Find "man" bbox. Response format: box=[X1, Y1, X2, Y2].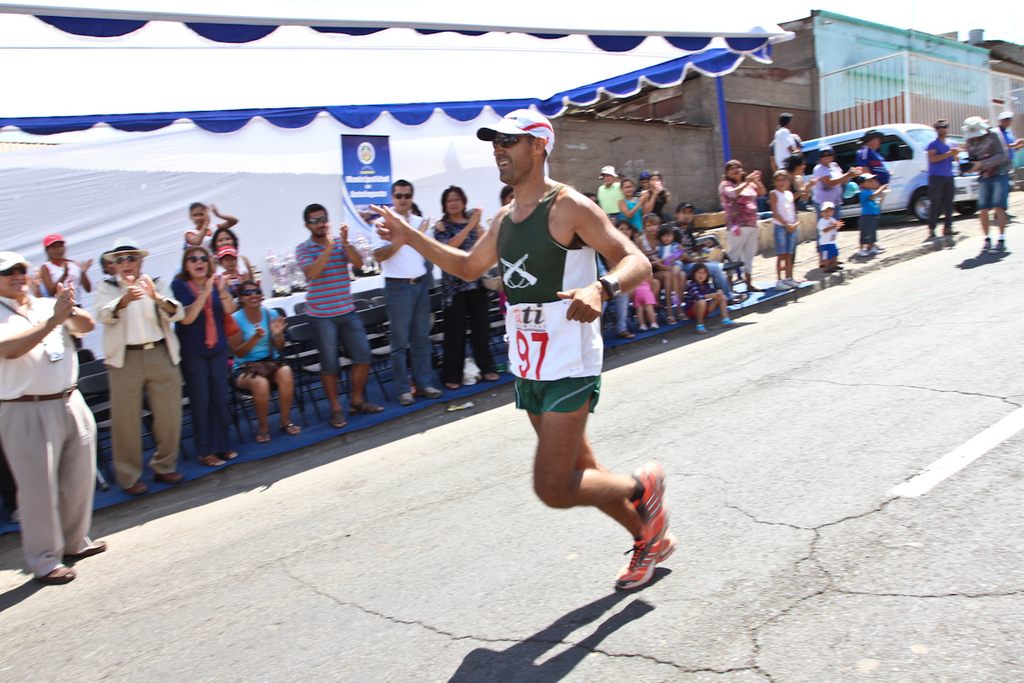
box=[925, 120, 962, 238].
